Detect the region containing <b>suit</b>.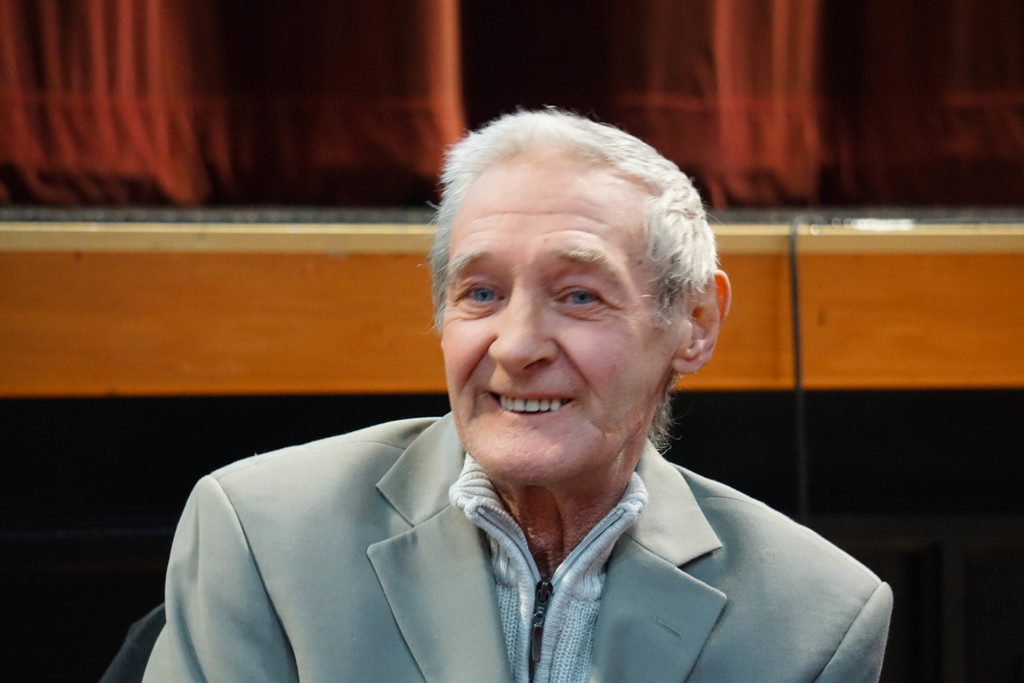
left=137, top=409, right=893, bottom=682.
